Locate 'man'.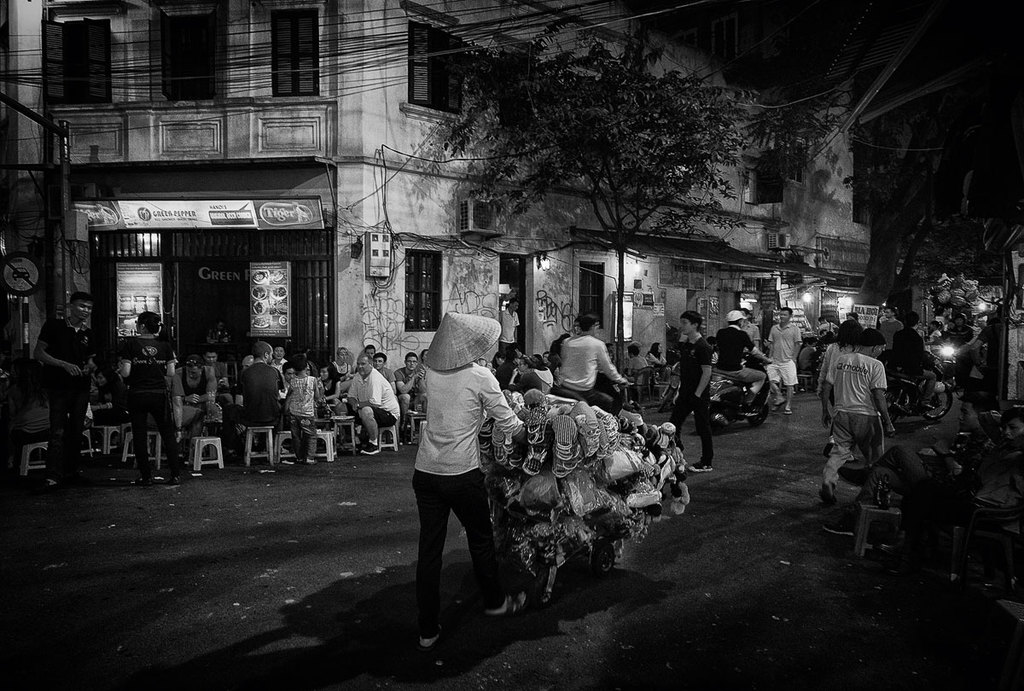
Bounding box: (left=951, top=304, right=1003, bottom=396).
